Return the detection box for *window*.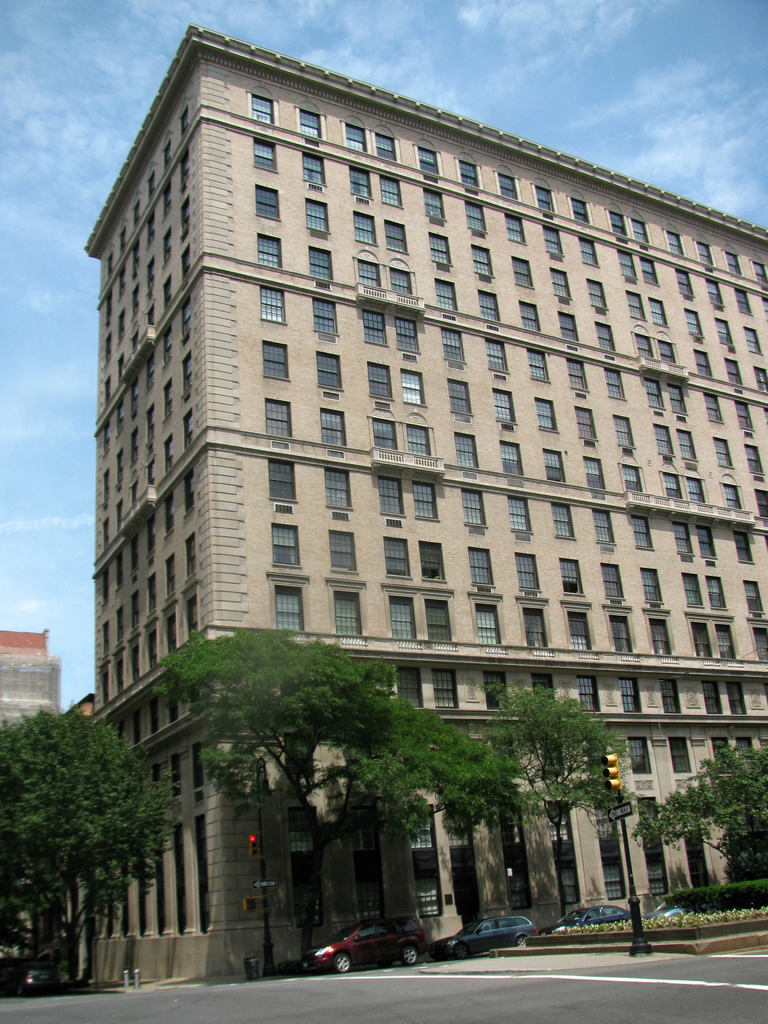
x1=486, y1=673, x2=506, y2=703.
